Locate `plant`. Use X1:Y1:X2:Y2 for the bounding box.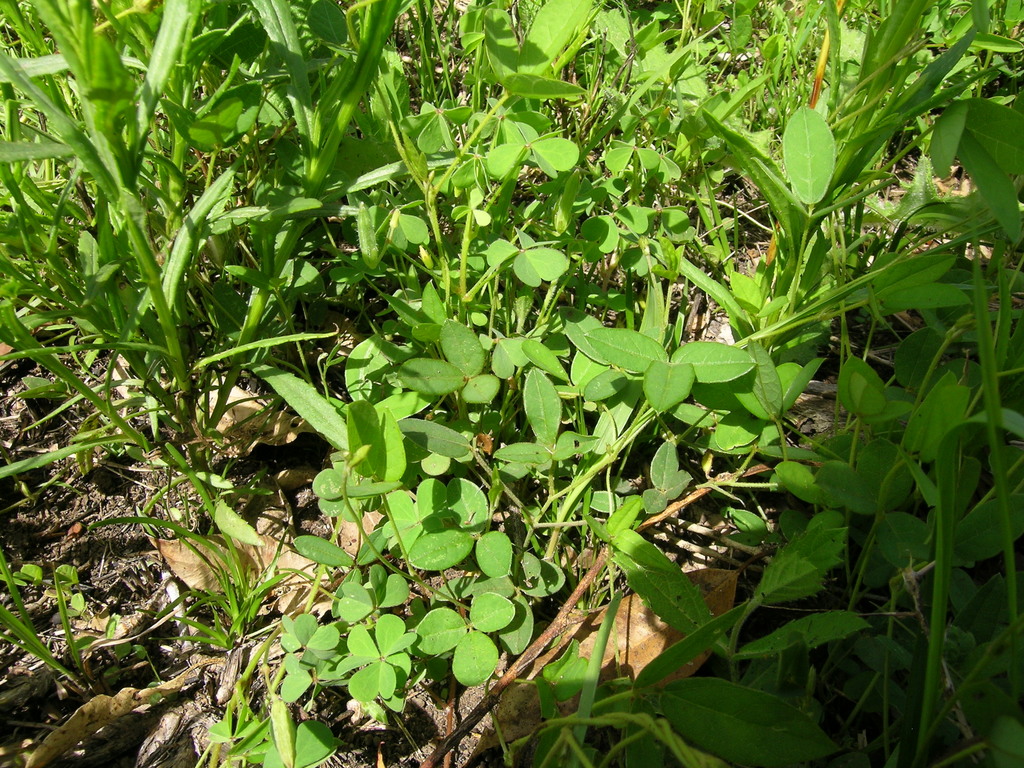
285:0:776:559.
